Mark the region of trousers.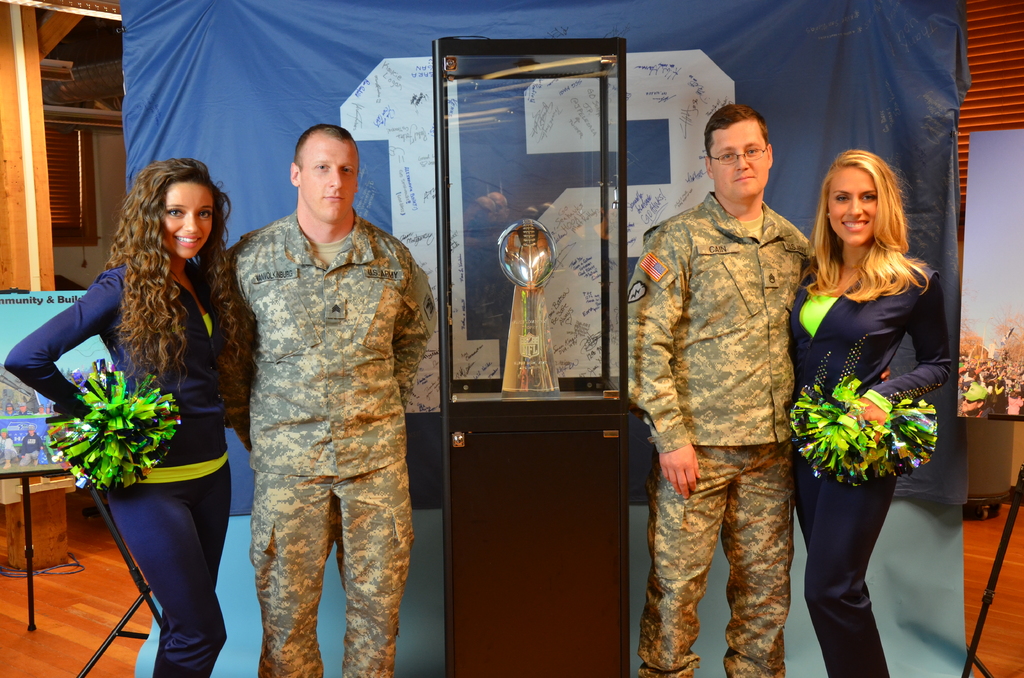
Region: <box>787,454,900,677</box>.
